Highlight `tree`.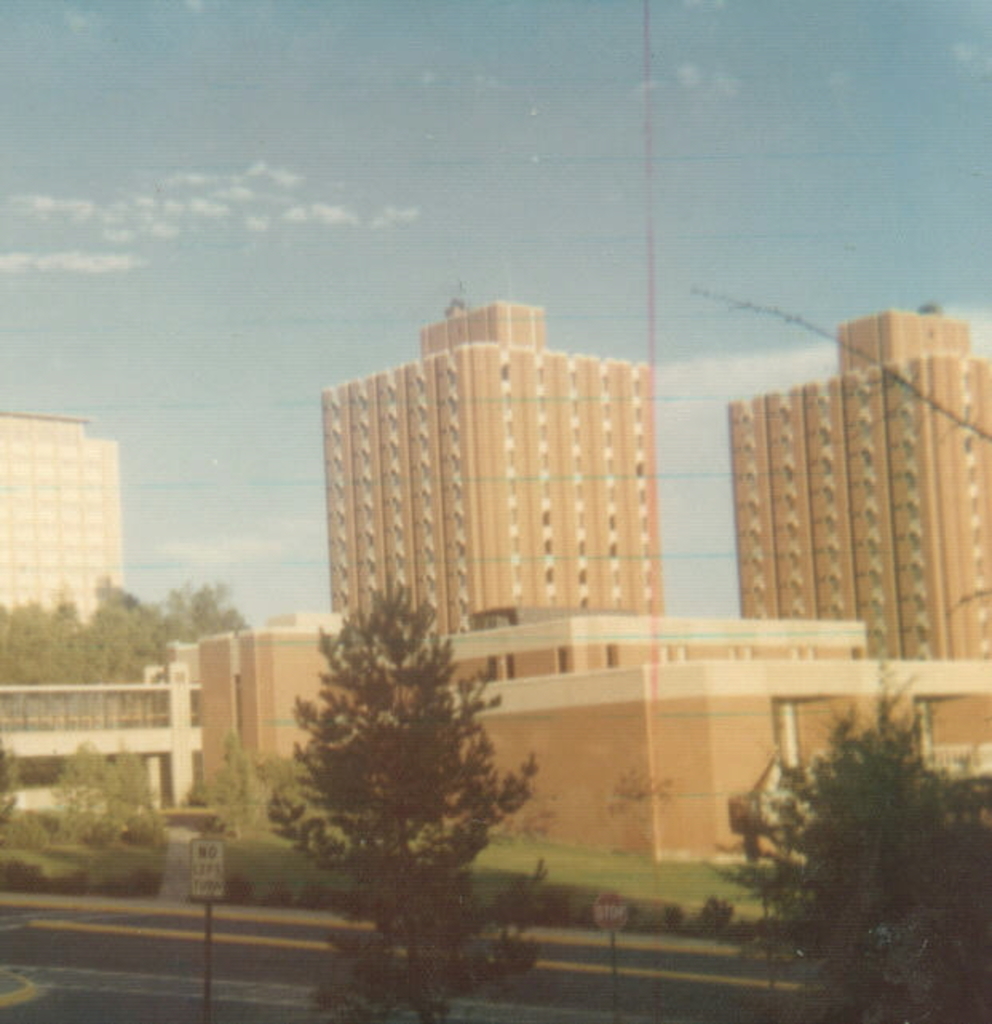
Highlighted region: crop(193, 725, 355, 899).
